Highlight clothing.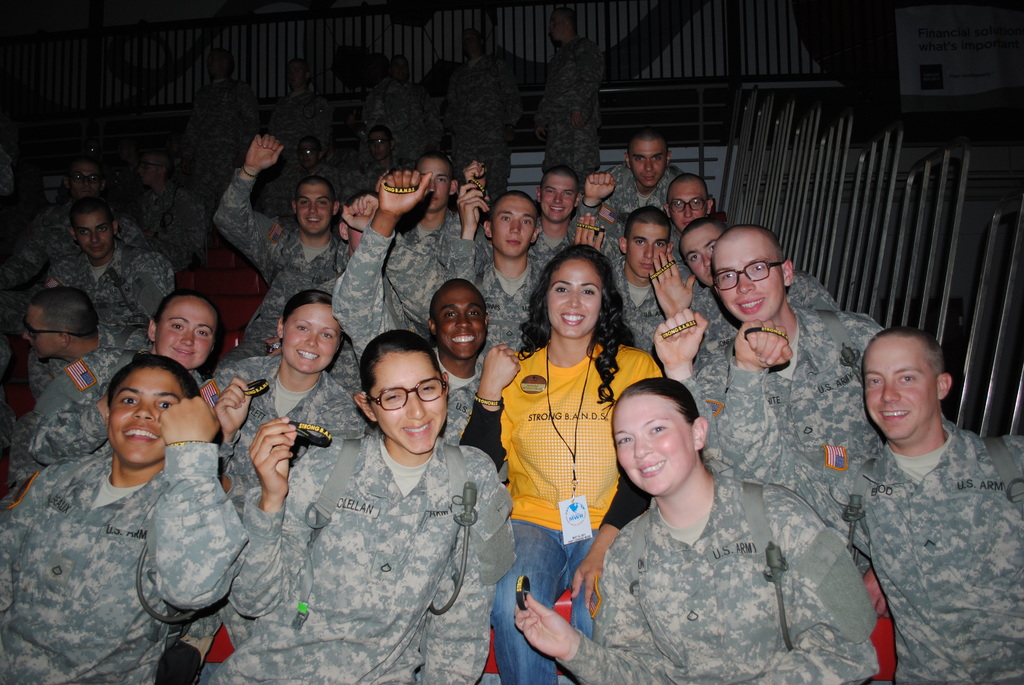
Highlighted region: {"x1": 694, "y1": 269, "x2": 844, "y2": 330}.
